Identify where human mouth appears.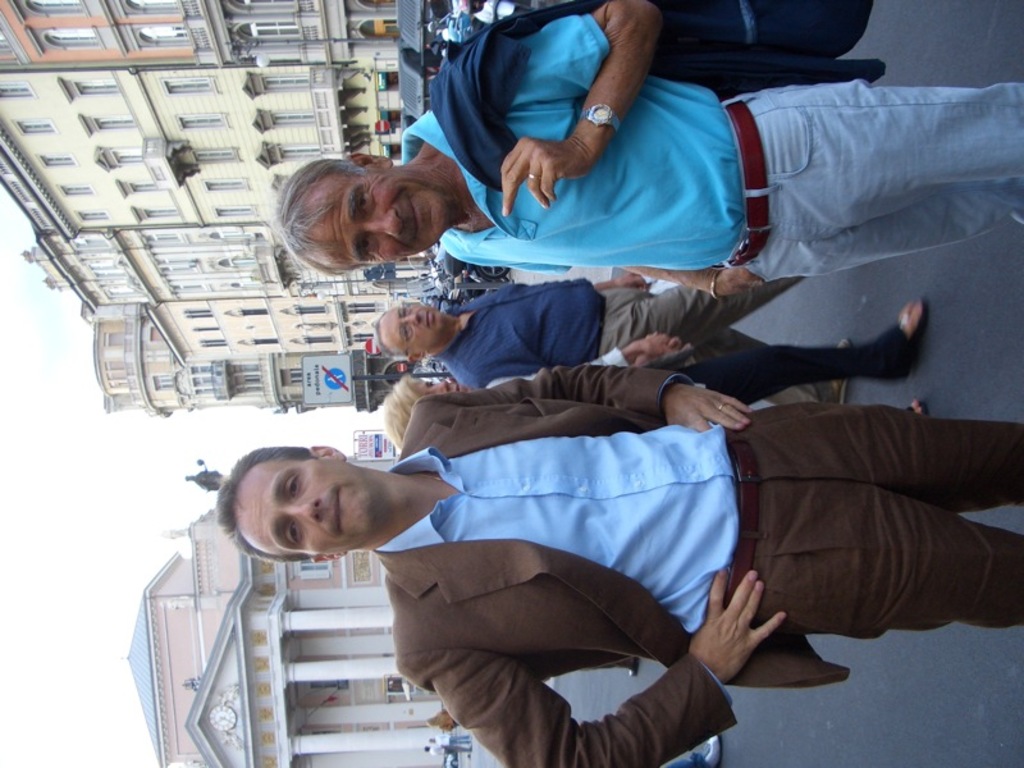
Appears at [454, 381, 466, 396].
